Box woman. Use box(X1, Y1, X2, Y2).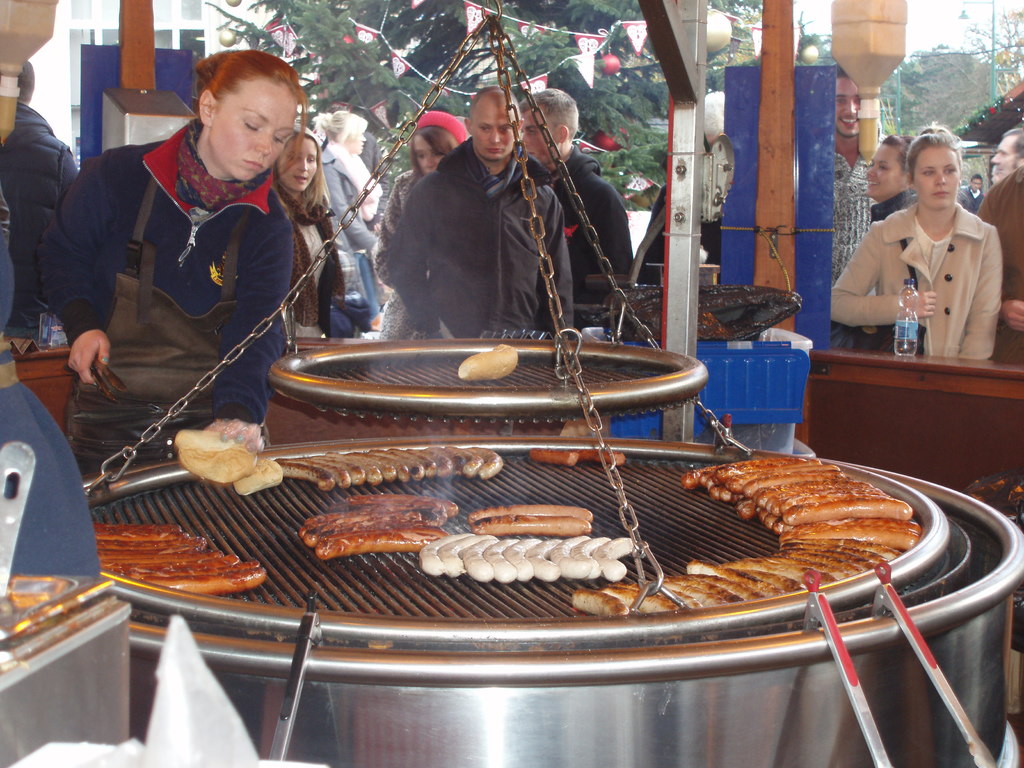
box(831, 119, 1004, 366).
